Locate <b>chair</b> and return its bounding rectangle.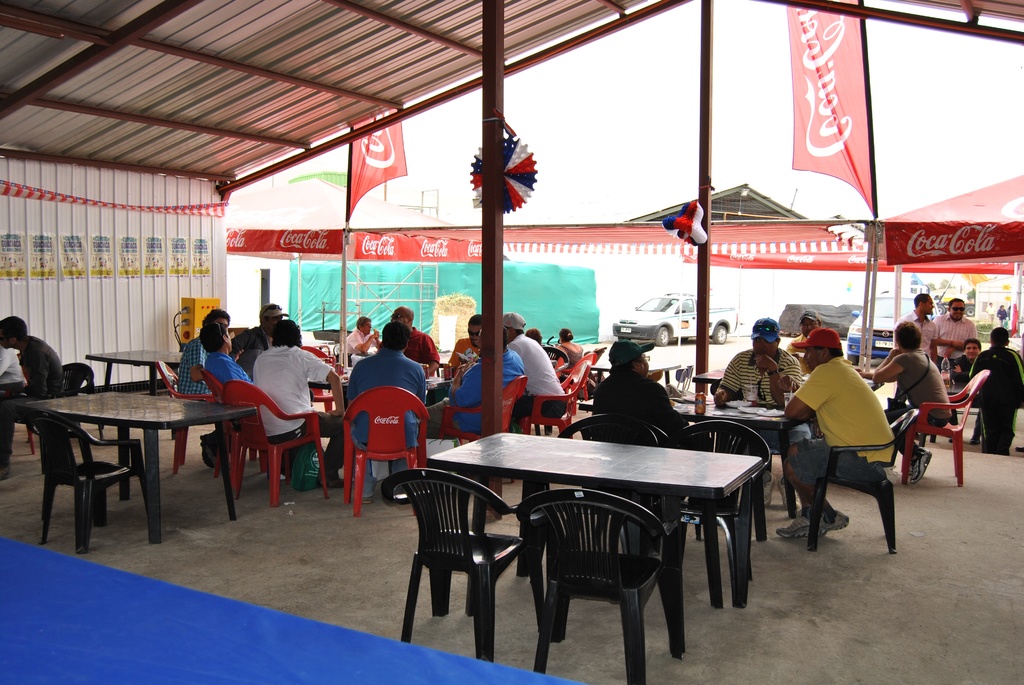
BBox(541, 344, 570, 382).
